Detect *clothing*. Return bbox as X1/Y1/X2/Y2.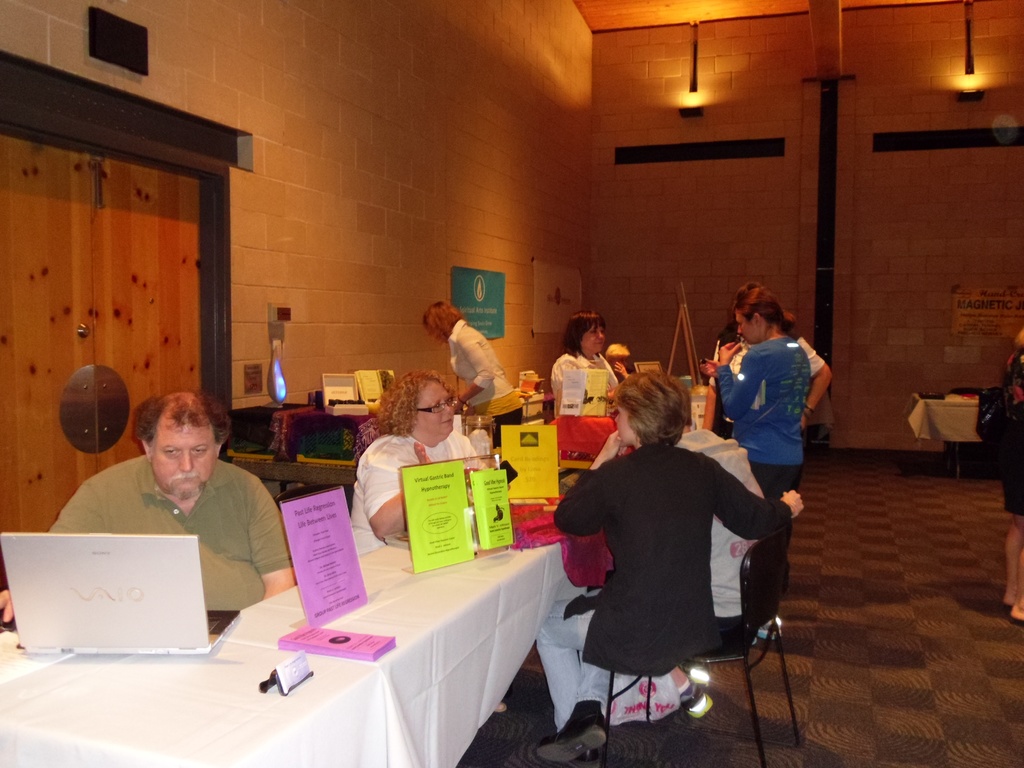
548/337/626/405.
